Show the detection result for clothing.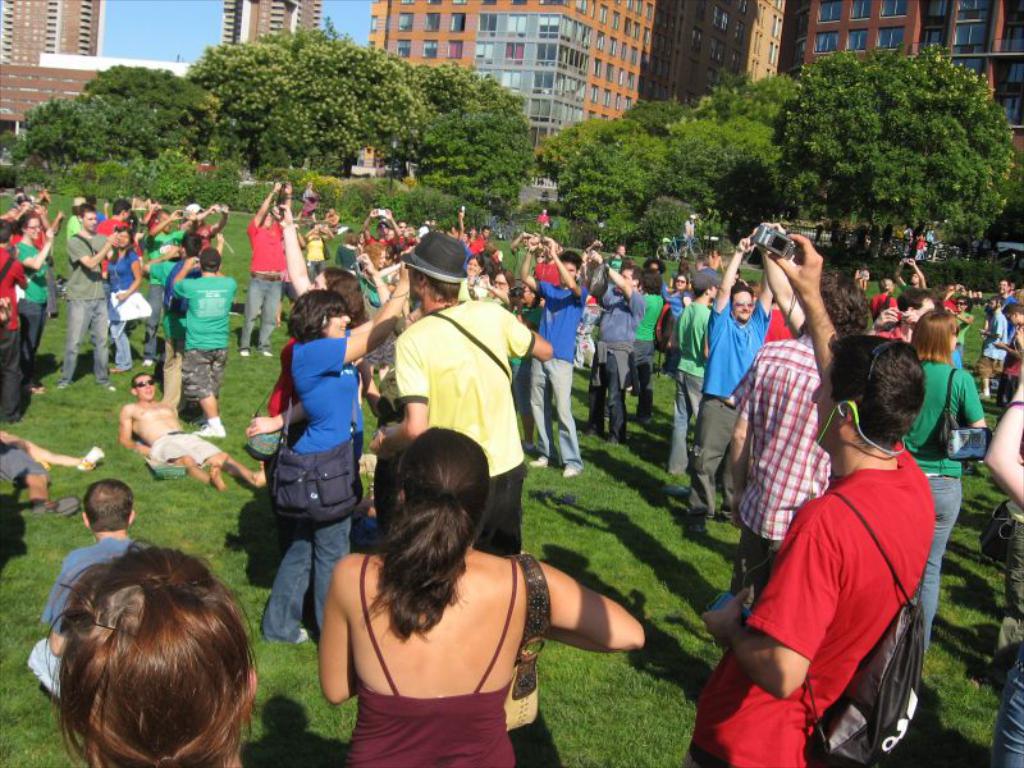
Rect(73, 227, 120, 366).
